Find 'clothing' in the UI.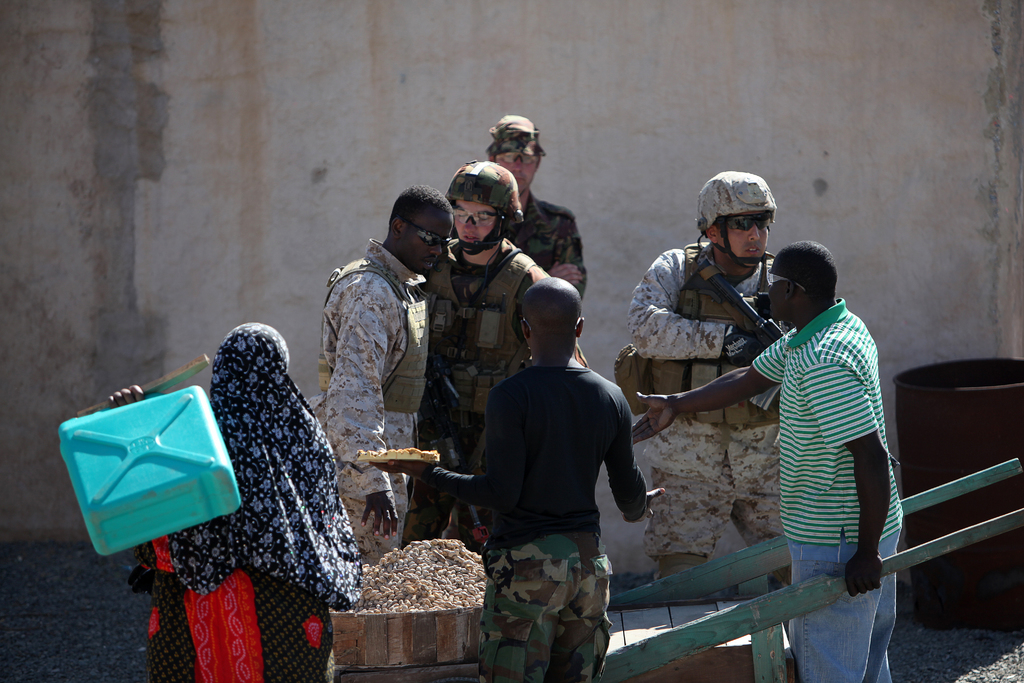
UI element at l=312, t=238, r=434, b=550.
